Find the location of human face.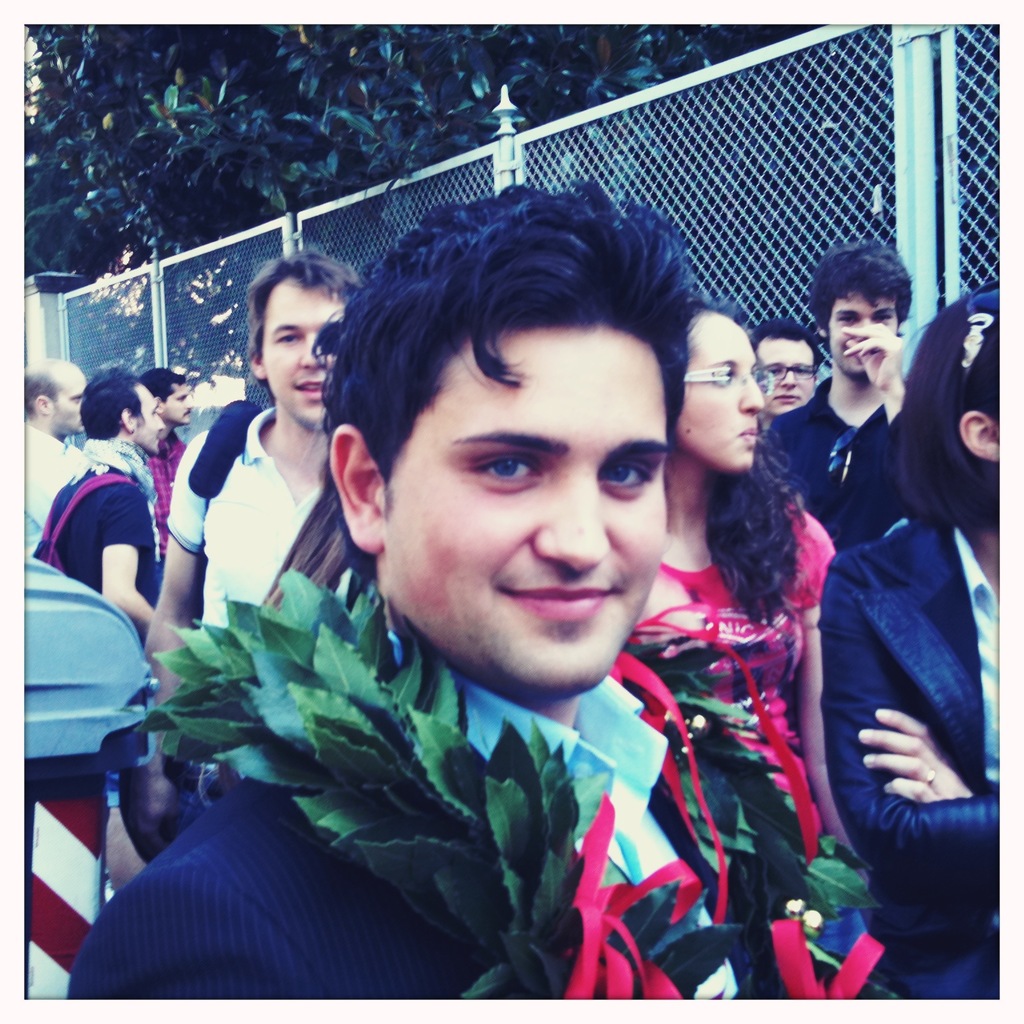
Location: locate(823, 287, 893, 378).
